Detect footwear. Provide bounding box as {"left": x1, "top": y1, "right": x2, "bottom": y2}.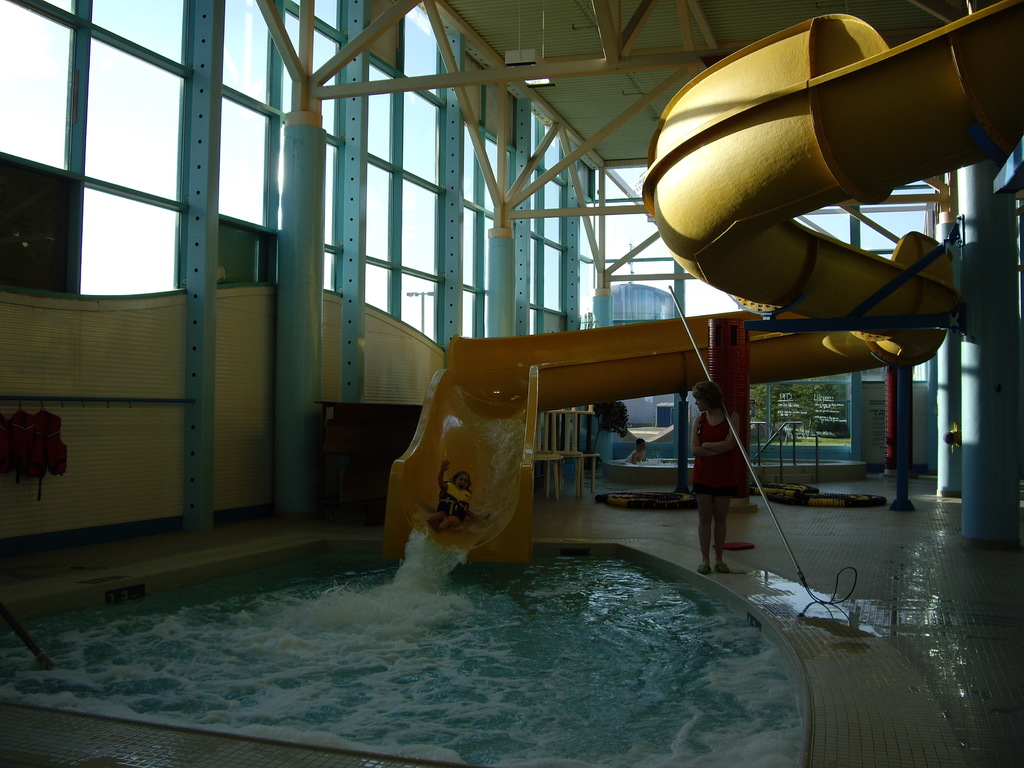
{"left": 714, "top": 557, "right": 733, "bottom": 575}.
